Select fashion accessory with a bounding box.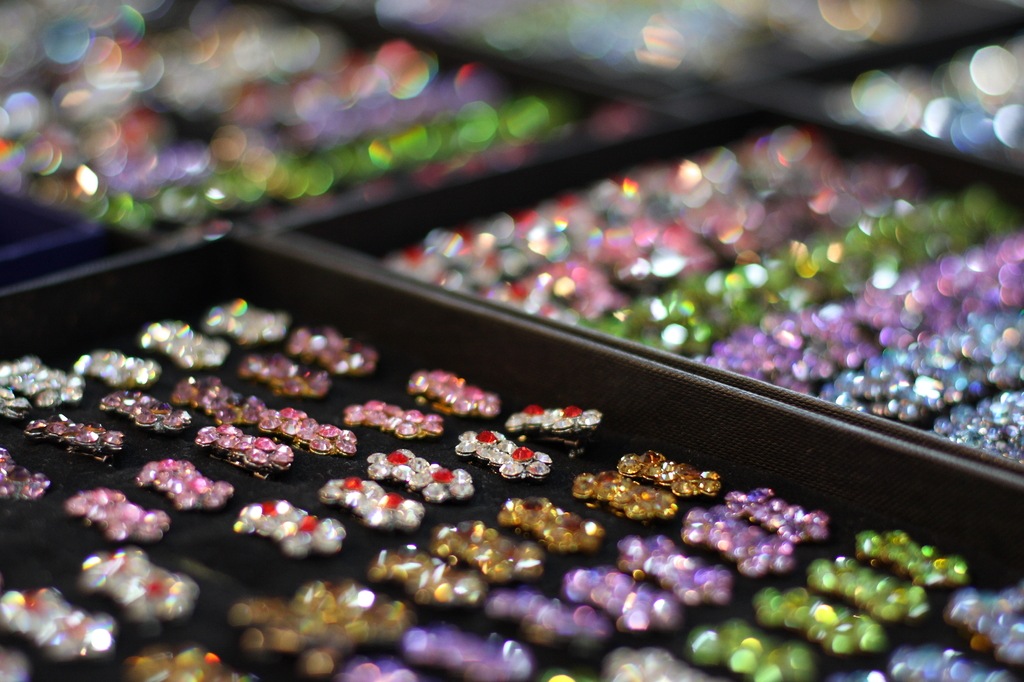
170,371,360,451.
